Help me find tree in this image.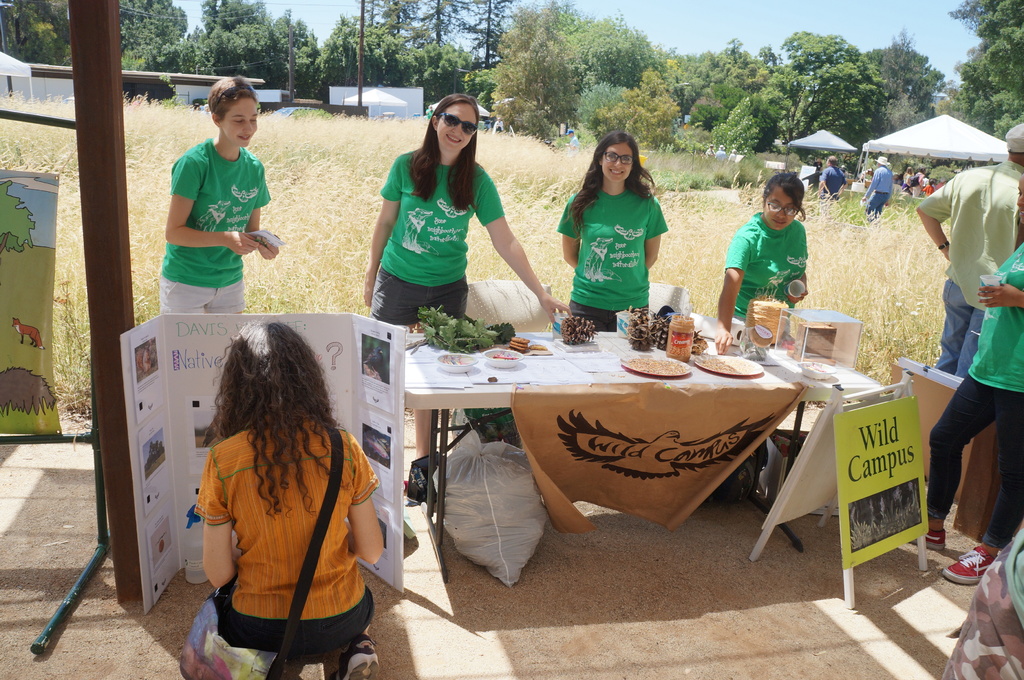
Found it: pyautogui.locateOnScreen(942, 0, 1023, 143).
